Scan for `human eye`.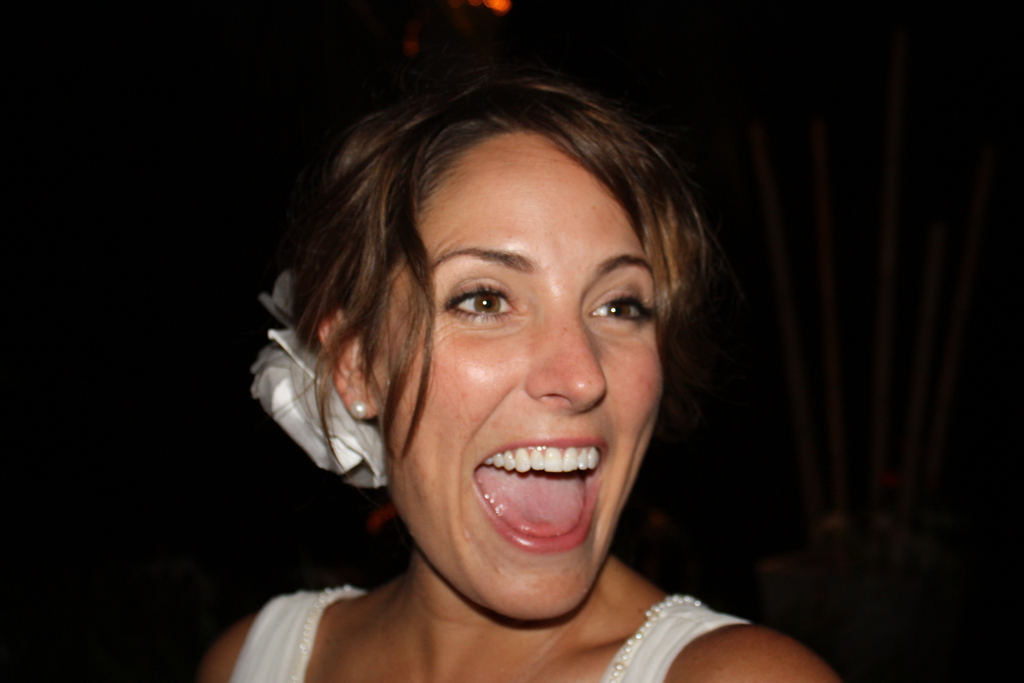
Scan result: <box>442,274,530,343</box>.
